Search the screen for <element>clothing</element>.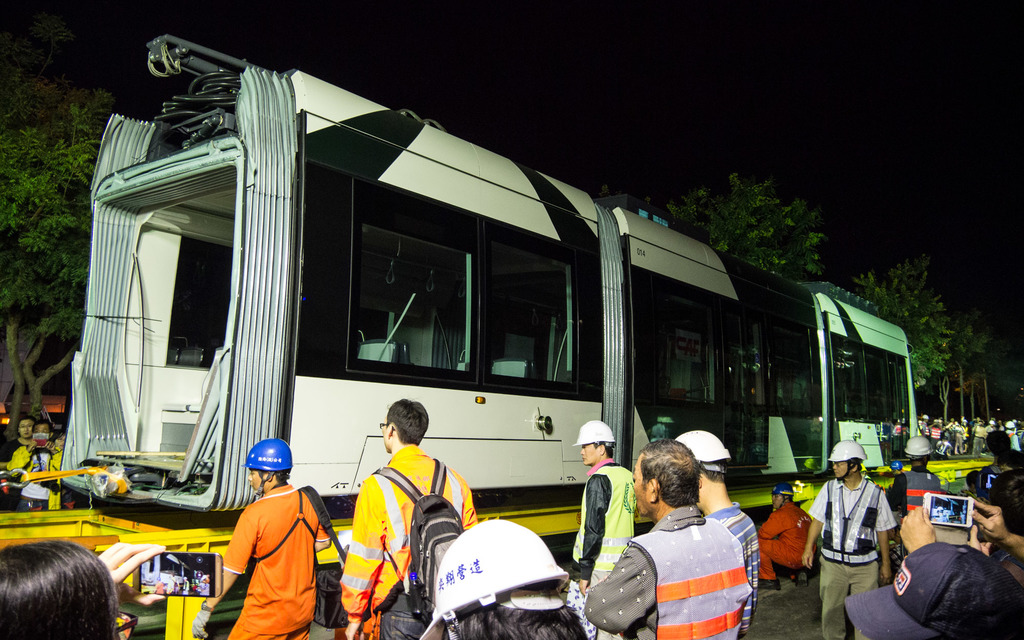
Found at x1=716, y1=510, x2=749, y2=628.
